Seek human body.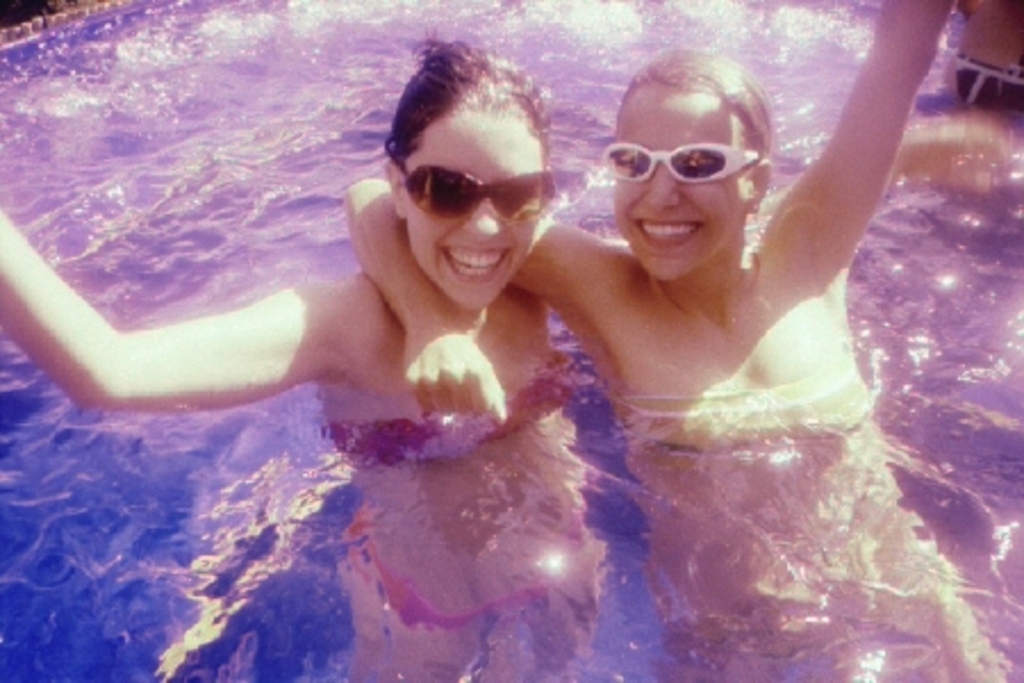
(0, 57, 1010, 681).
